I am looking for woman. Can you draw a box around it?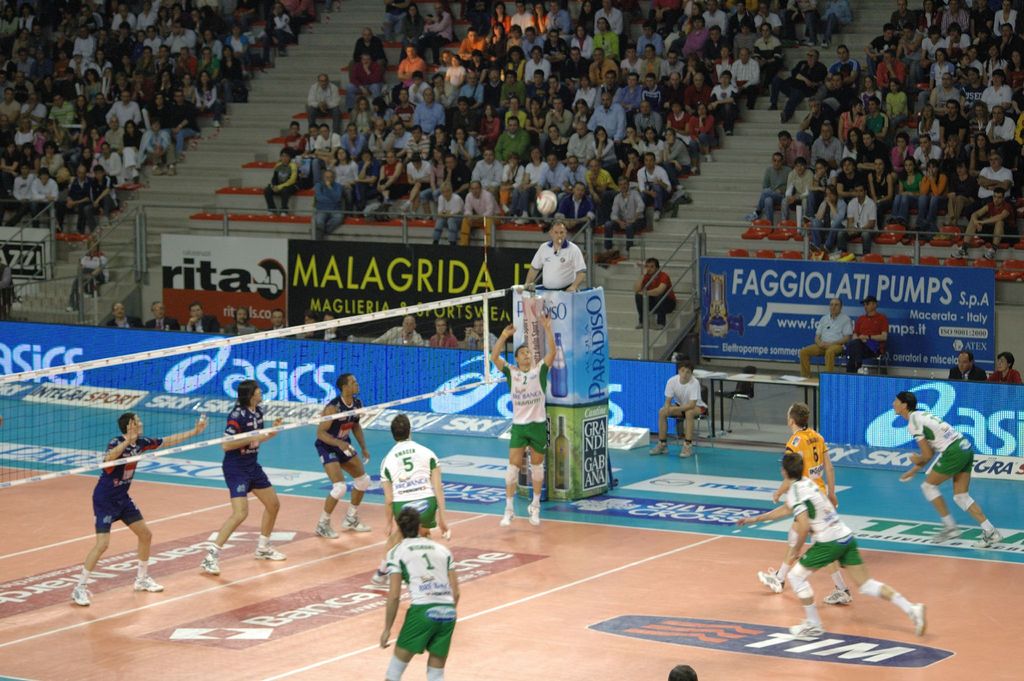
Sure, the bounding box is [left=42, top=115, right=74, bottom=148].
